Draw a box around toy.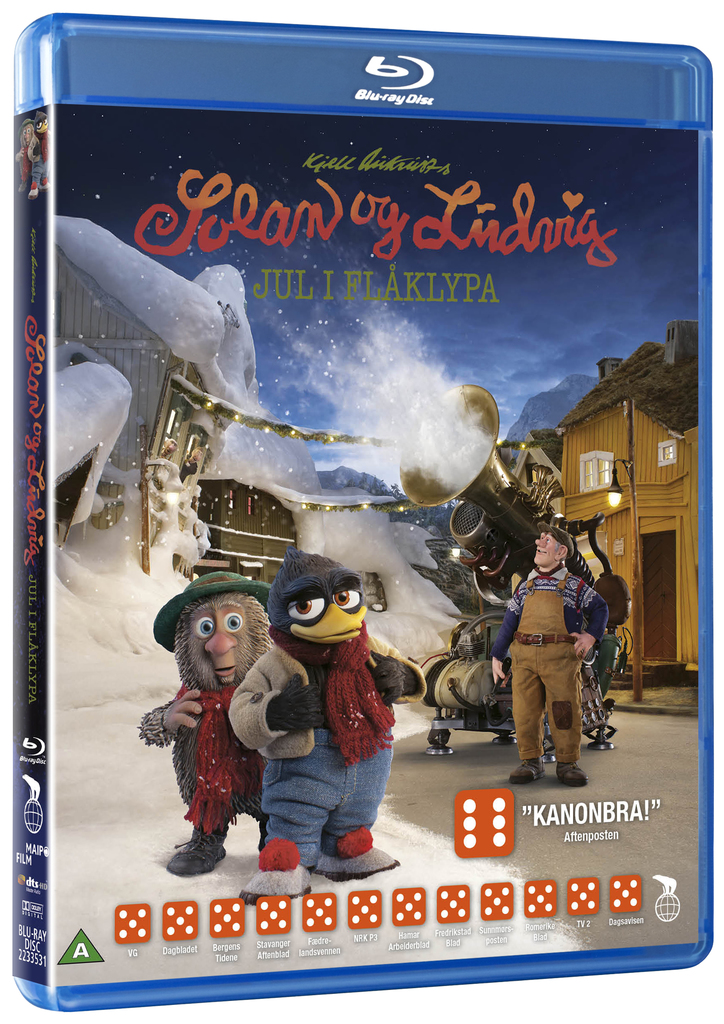
240 552 406 873.
